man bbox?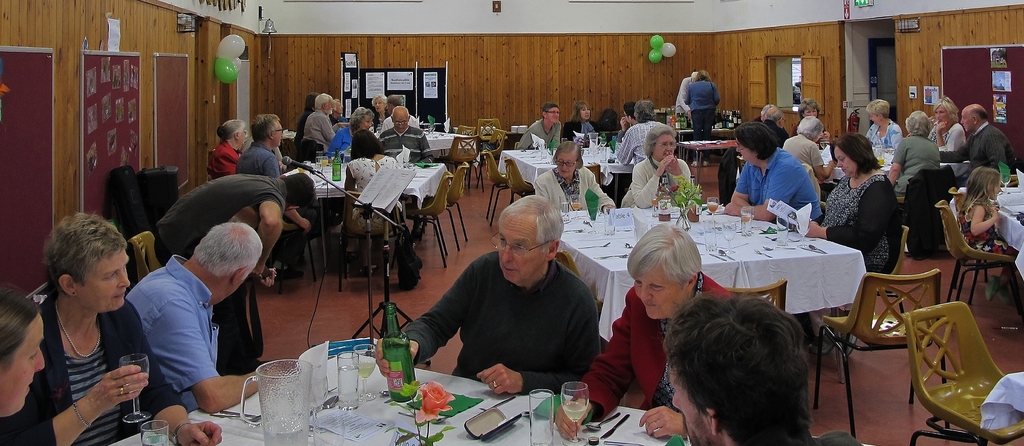
detection(721, 122, 826, 227)
